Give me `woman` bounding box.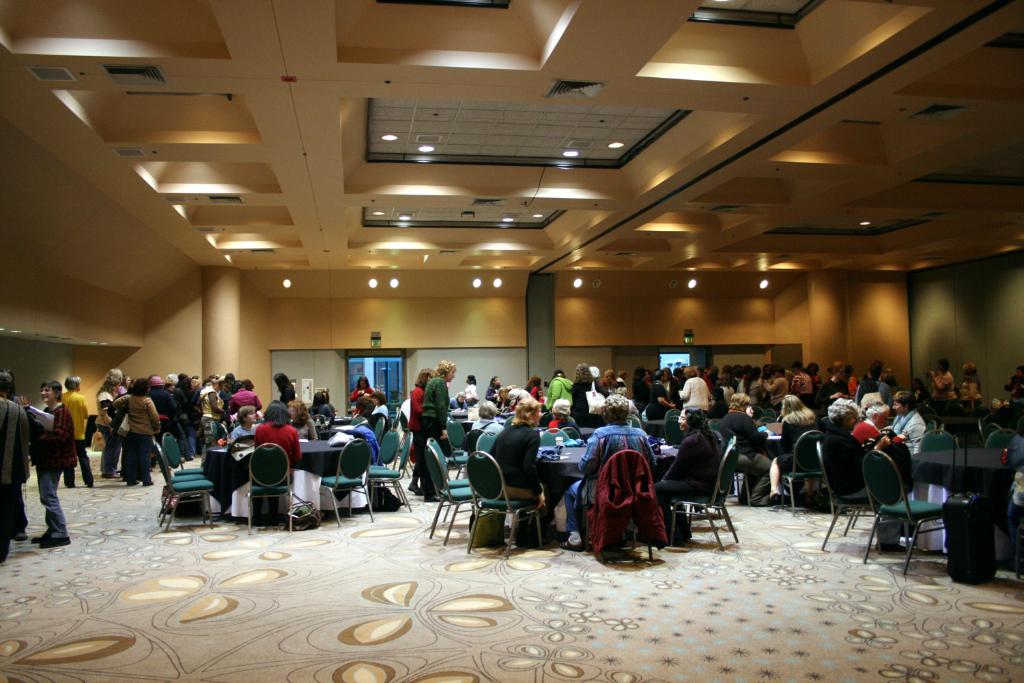
bbox(285, 398, 313, 443).
